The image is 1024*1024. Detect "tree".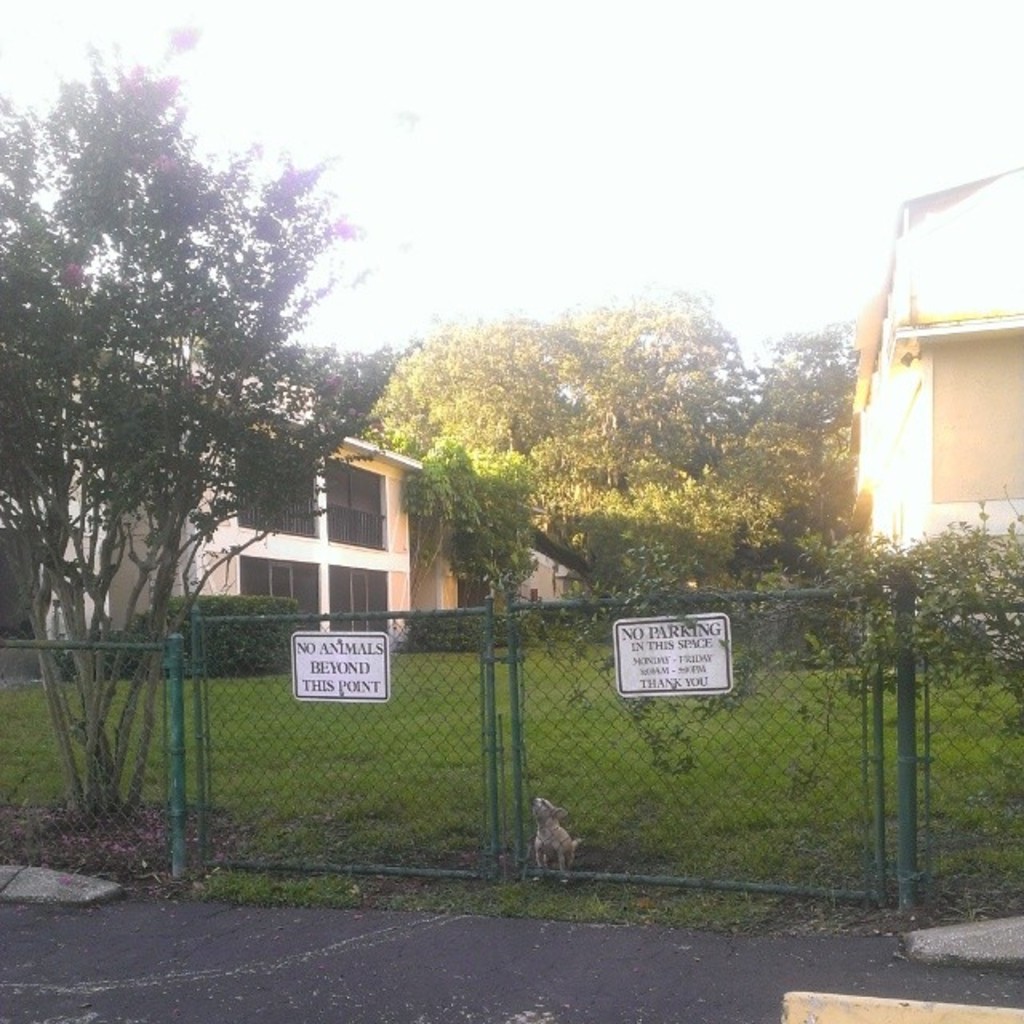
Detection: l=32, t=66, r=382, b=771.
